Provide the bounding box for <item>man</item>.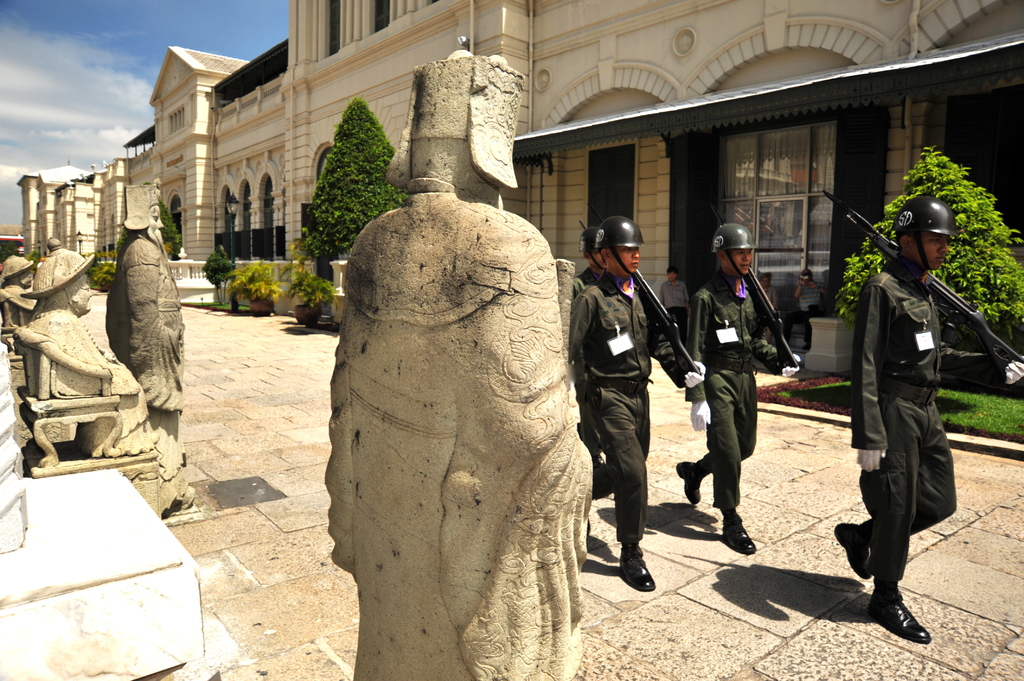
<region>572, 227, 607, 467</region>.
